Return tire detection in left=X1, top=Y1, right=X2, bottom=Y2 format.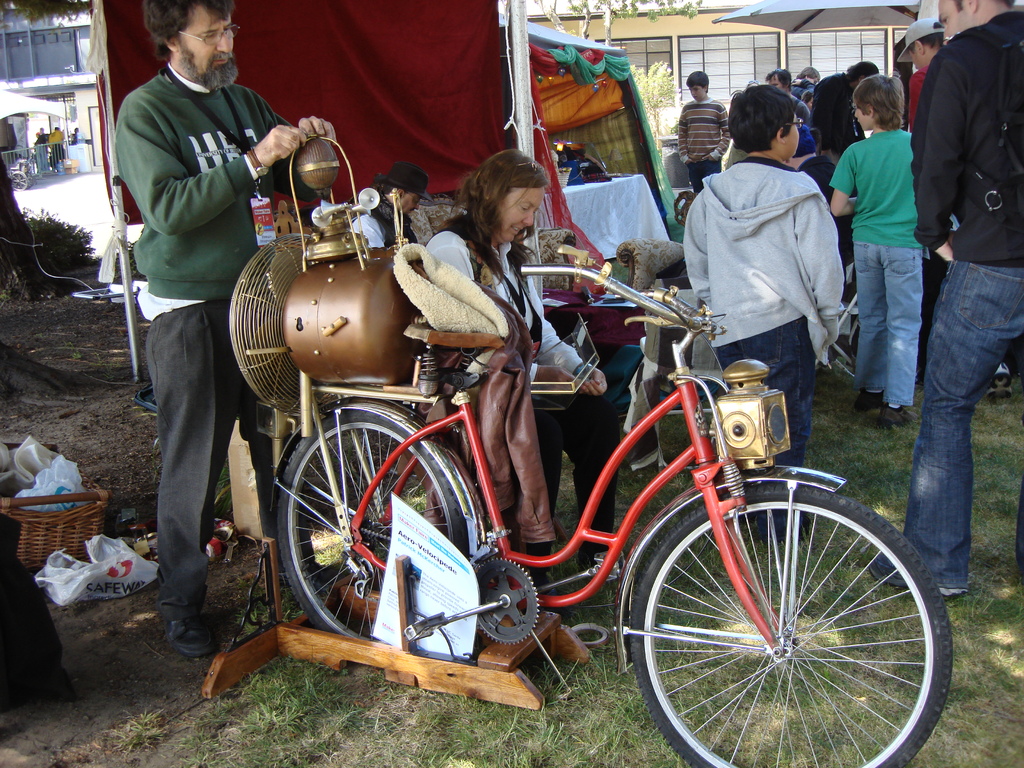
left=9, top=173, right=26, bottom=191.
